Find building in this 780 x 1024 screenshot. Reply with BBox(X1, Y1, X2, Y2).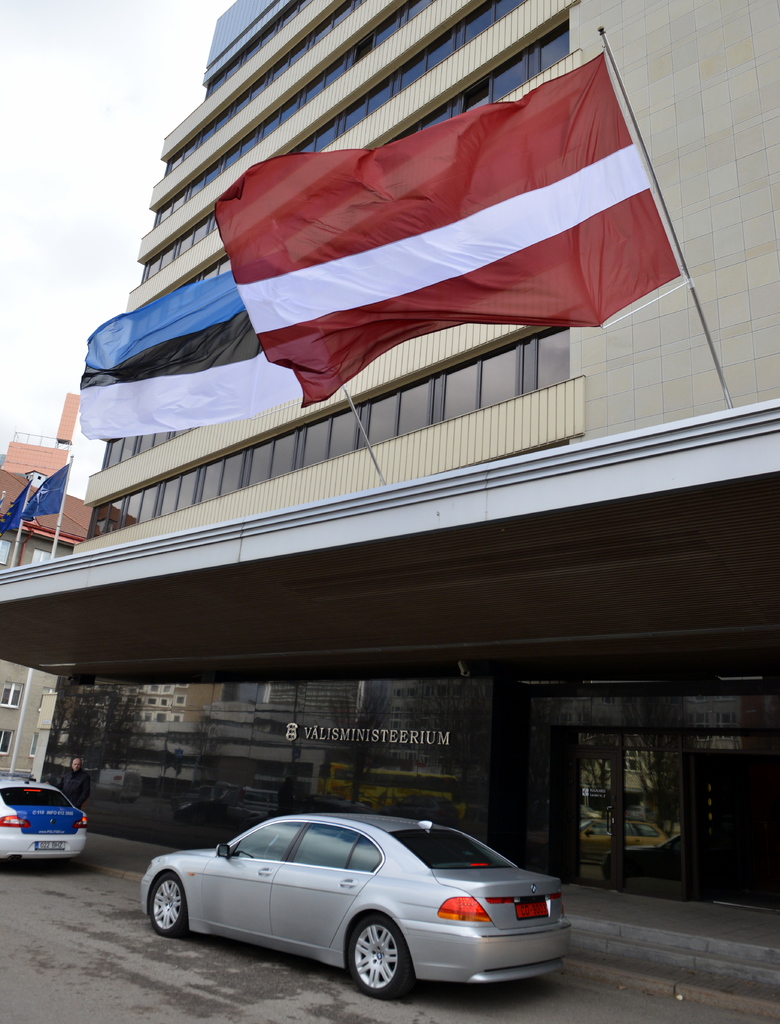
BBox(0, 0, 779, 1007).
